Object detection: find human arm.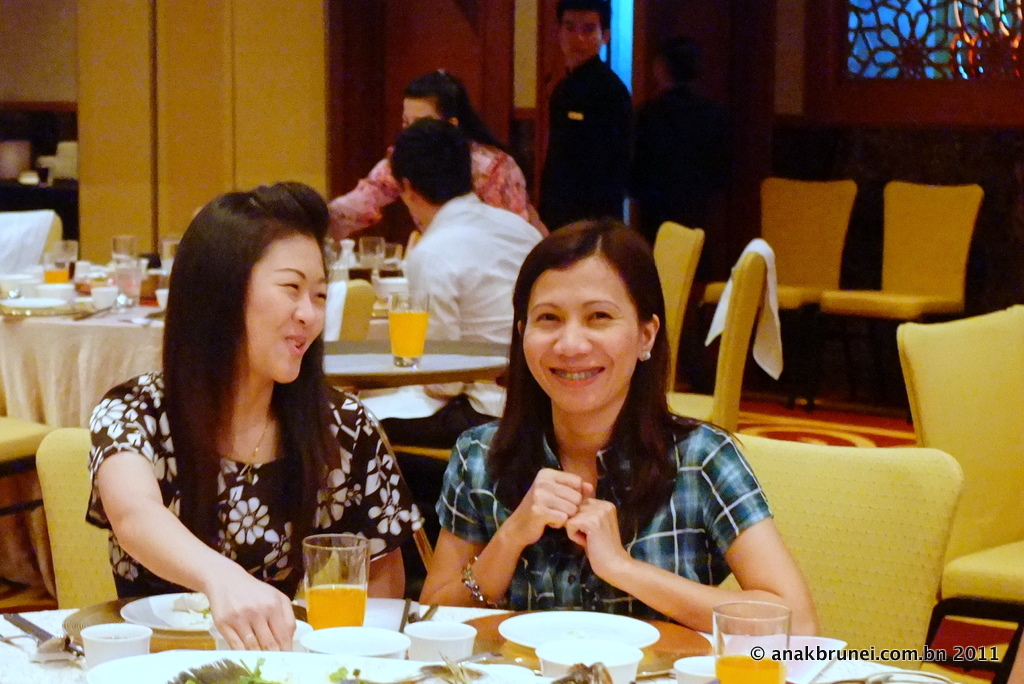
[403, 250, 463, 397].
